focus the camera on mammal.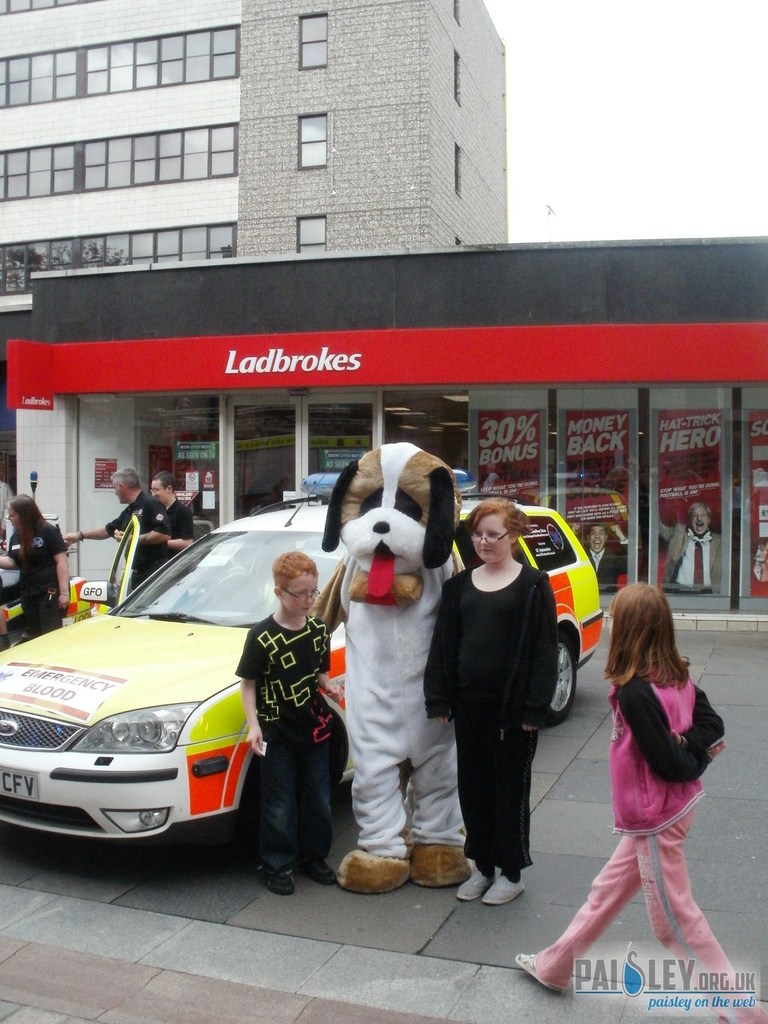
Focus region: BBox(59, 464, 169, 588).
